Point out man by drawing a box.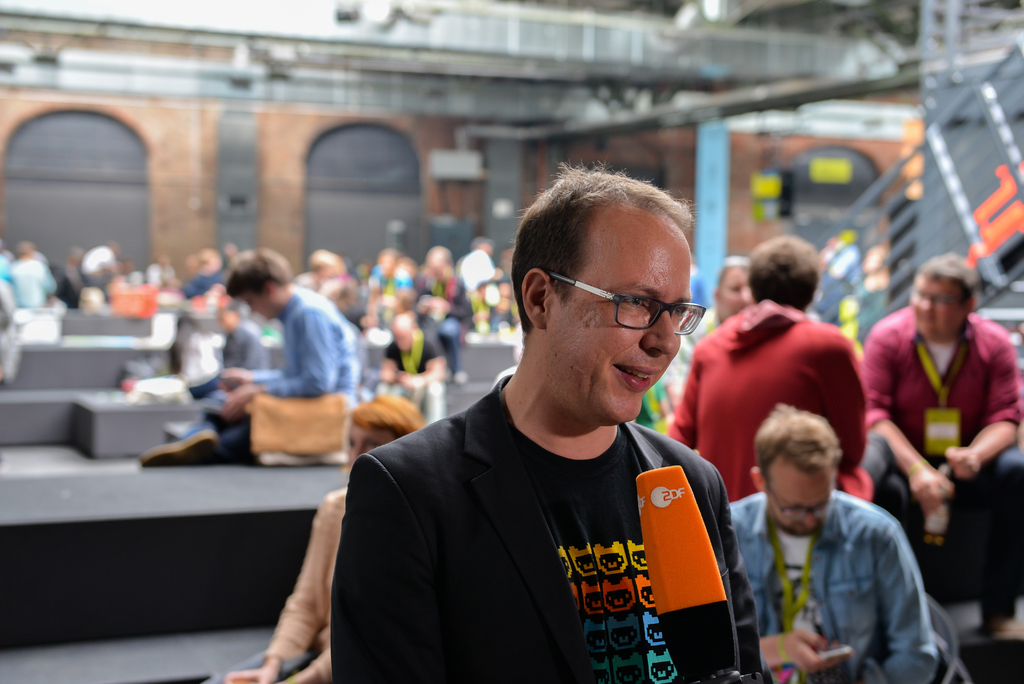
721/403/939/683.
